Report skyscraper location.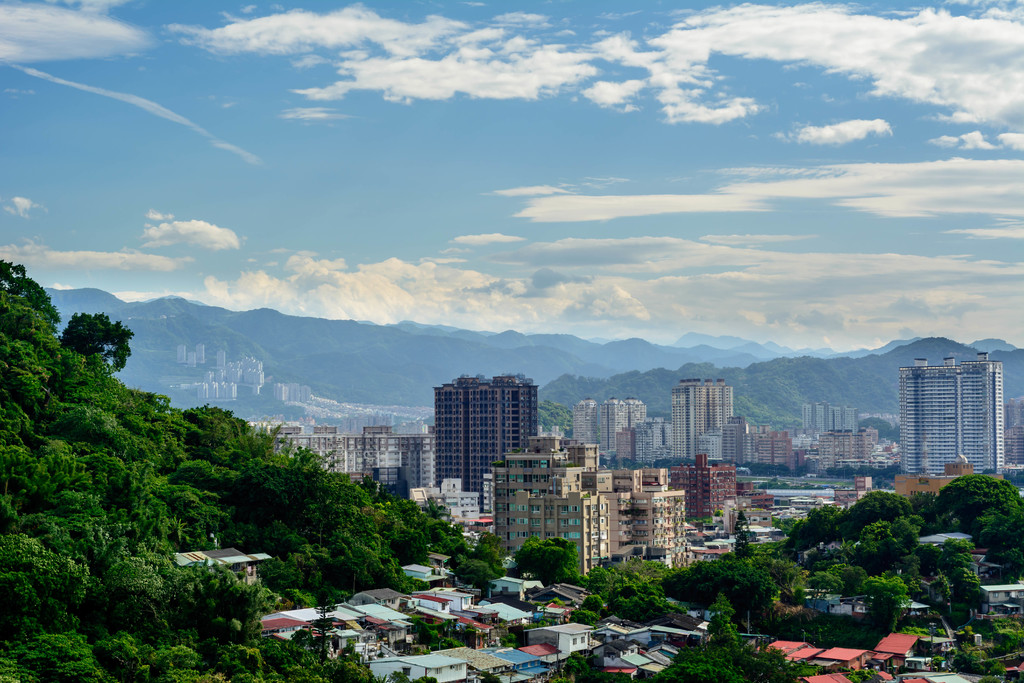
Report: [490, 373, 543, 450].
